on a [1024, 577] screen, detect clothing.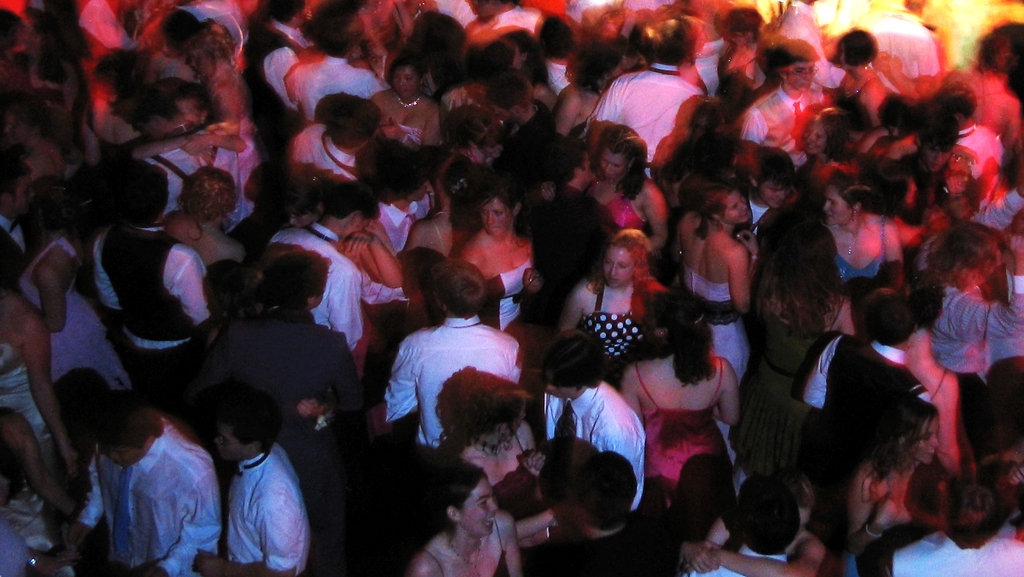
890 530 1023 576.
